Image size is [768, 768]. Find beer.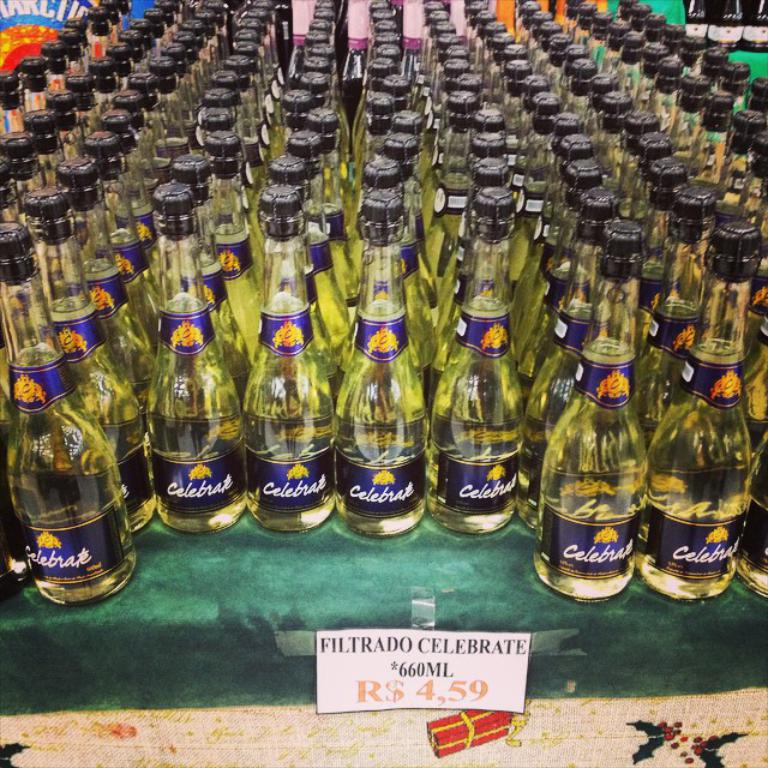
detection(24, 52, 54, 127).
